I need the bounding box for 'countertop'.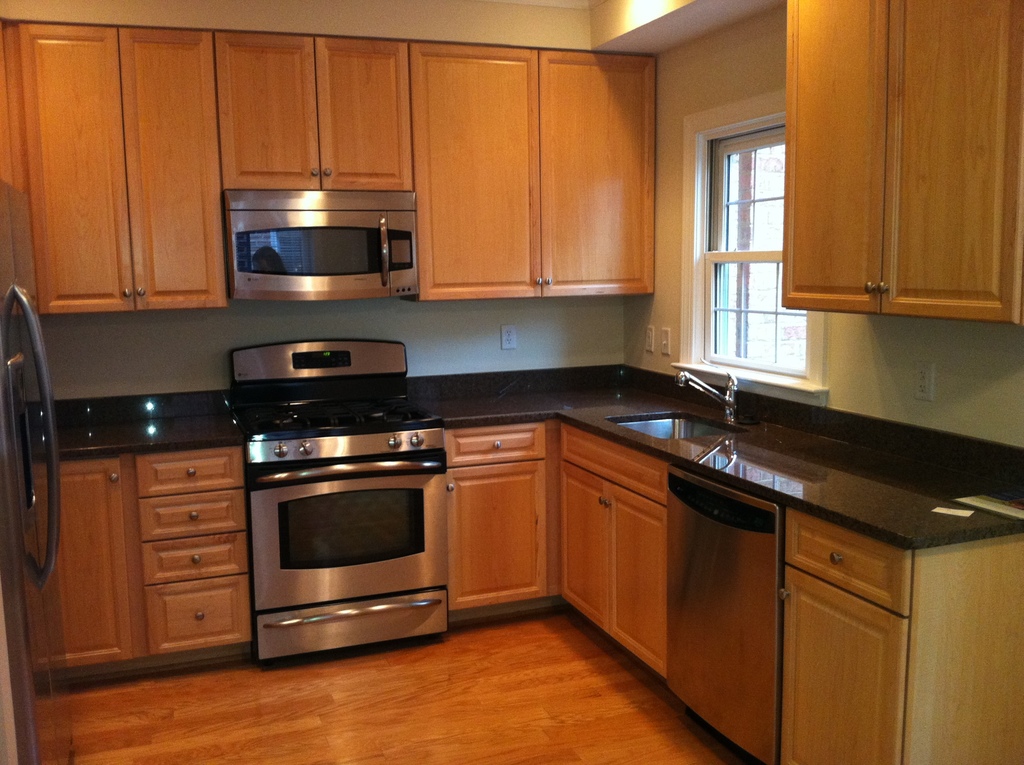
Here it is: l=31, t=360, r=1023, b=567.
